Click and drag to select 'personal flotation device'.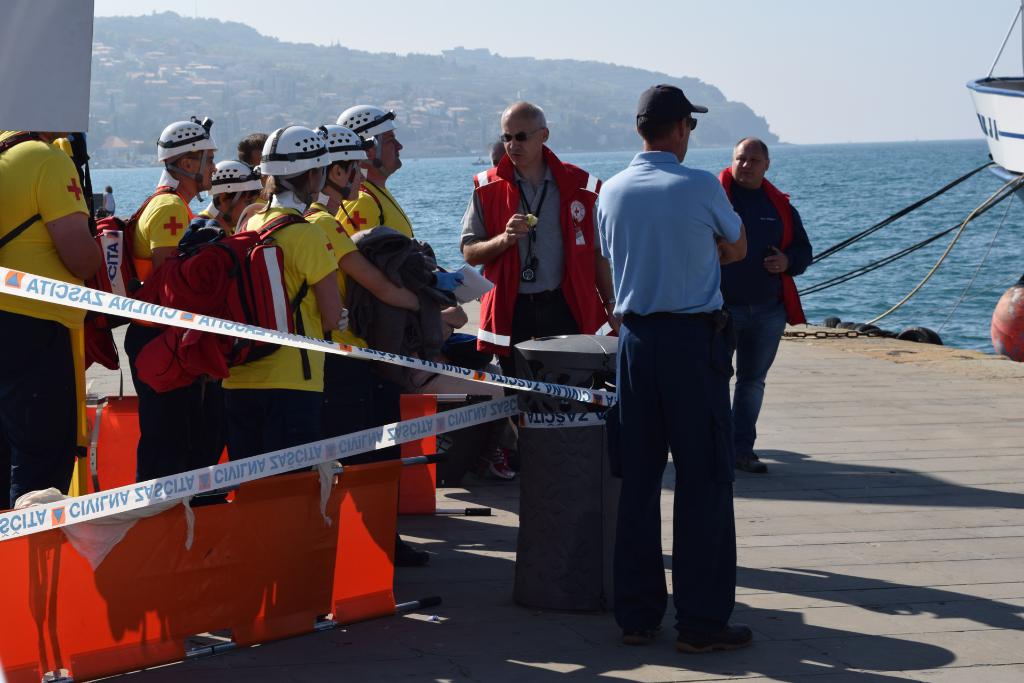
Selection: [466, 144, 602, 356].
